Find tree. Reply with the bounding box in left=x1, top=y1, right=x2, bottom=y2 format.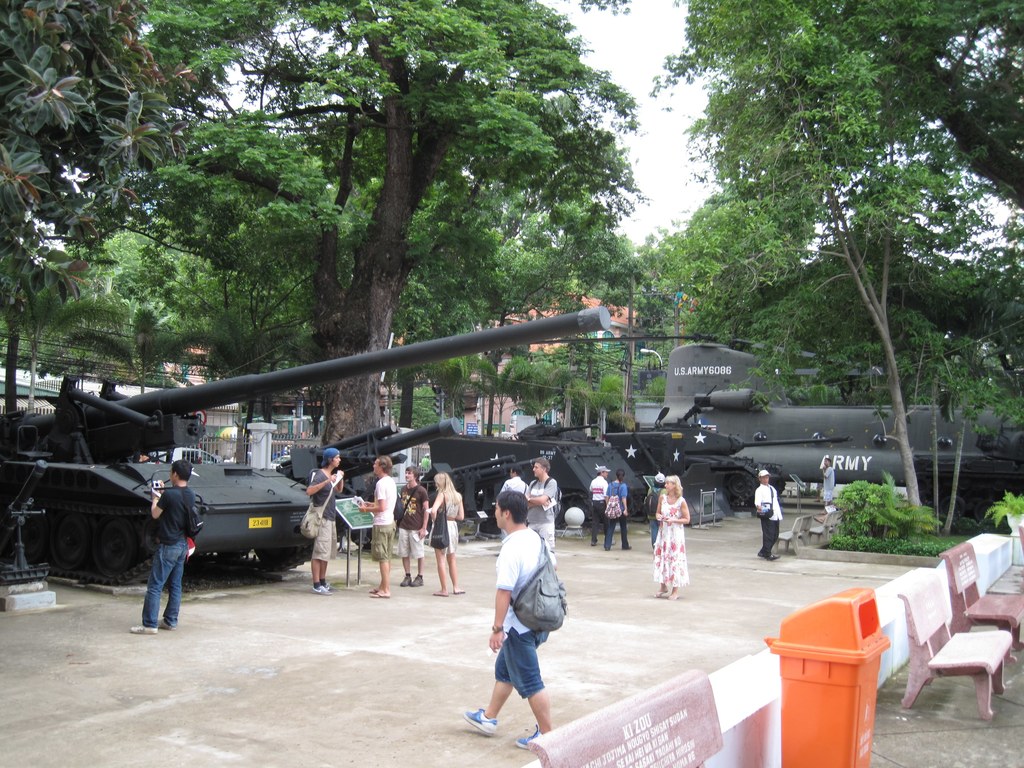
left=125, top=0, right=652, bottom=548.
